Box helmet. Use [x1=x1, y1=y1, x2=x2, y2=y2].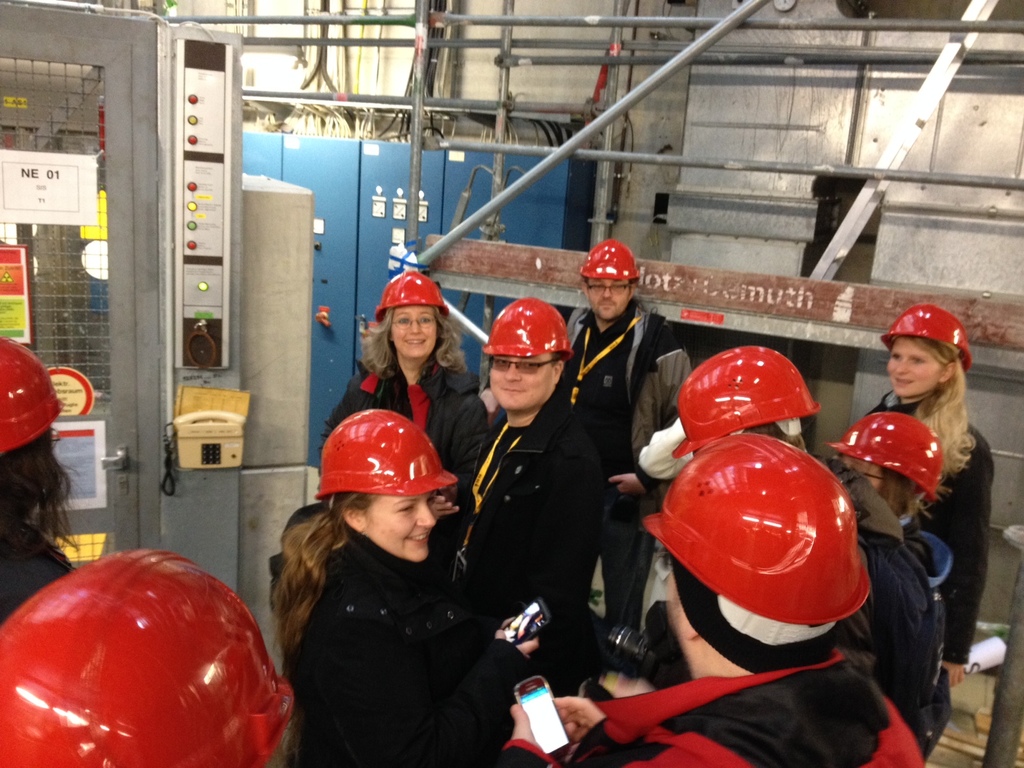
[x1=828, y1=409, x2=940, y2=500].
